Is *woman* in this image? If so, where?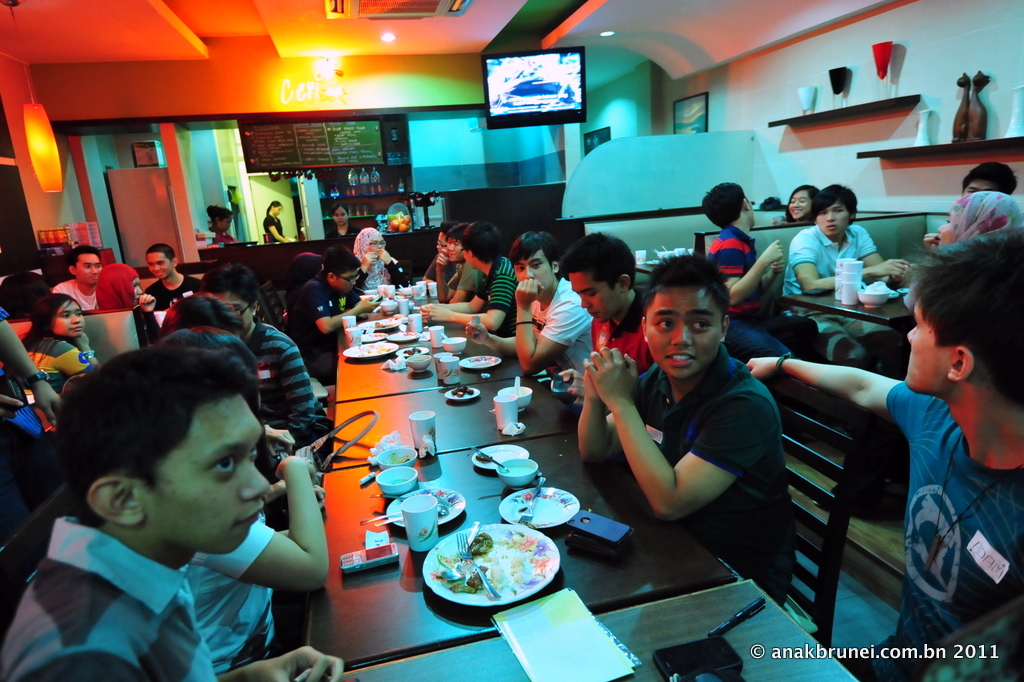
Yes, at rect(778, 185, 820, 226).
